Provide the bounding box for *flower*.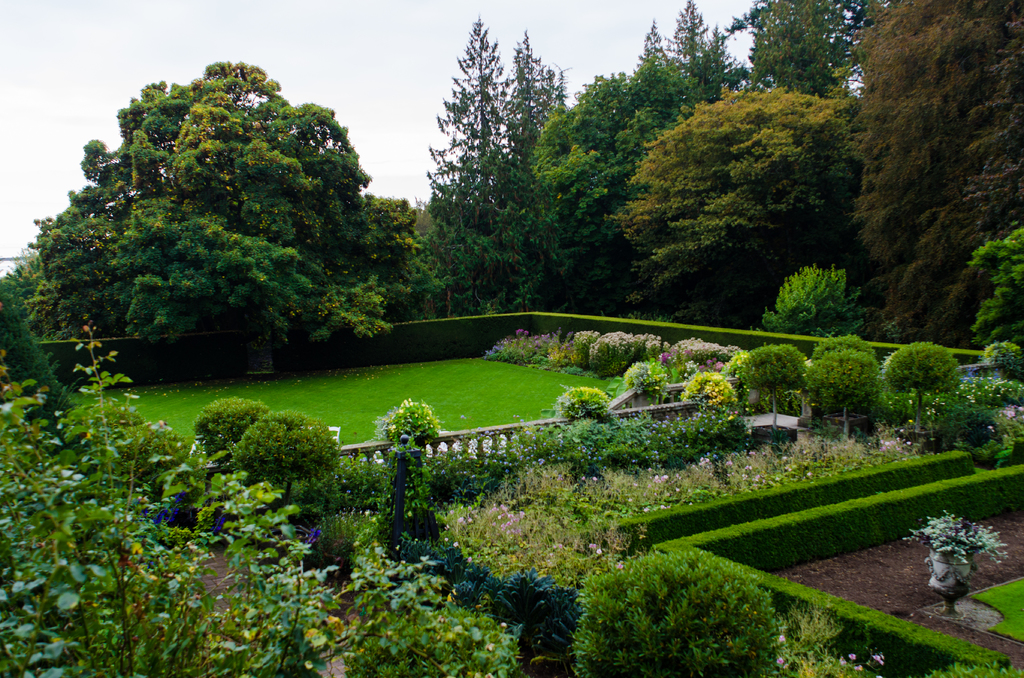
pyautogui.locateOnScreen(872, 654, 883, 661).
